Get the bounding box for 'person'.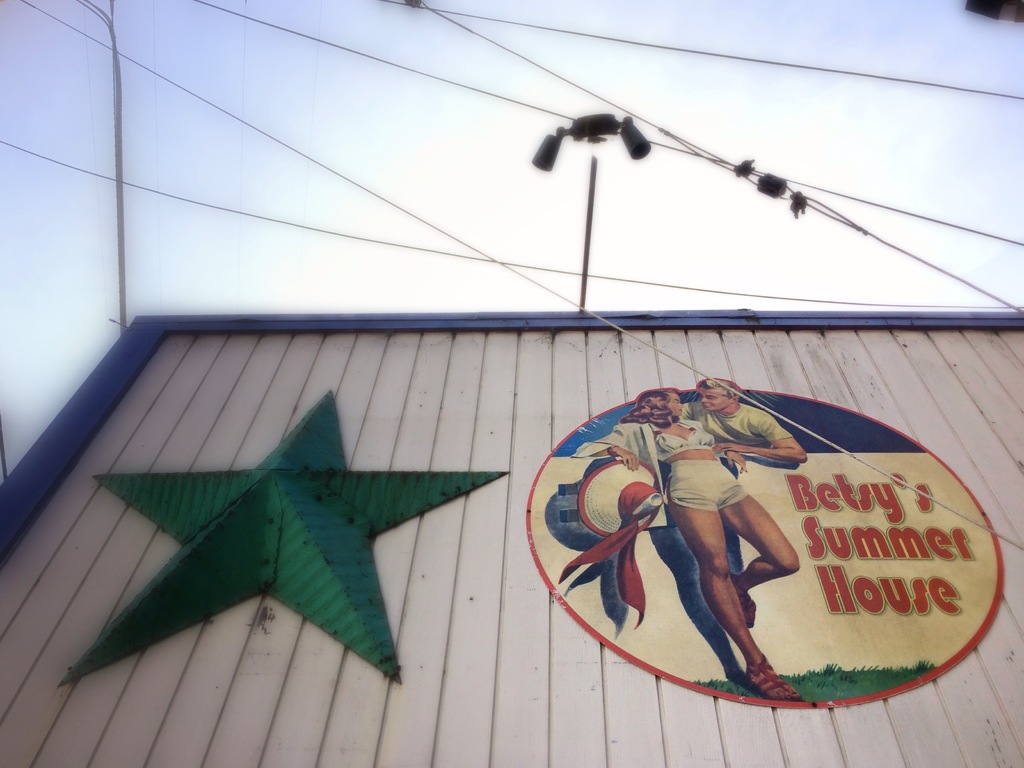
rect(648, 373, 809, 691).
